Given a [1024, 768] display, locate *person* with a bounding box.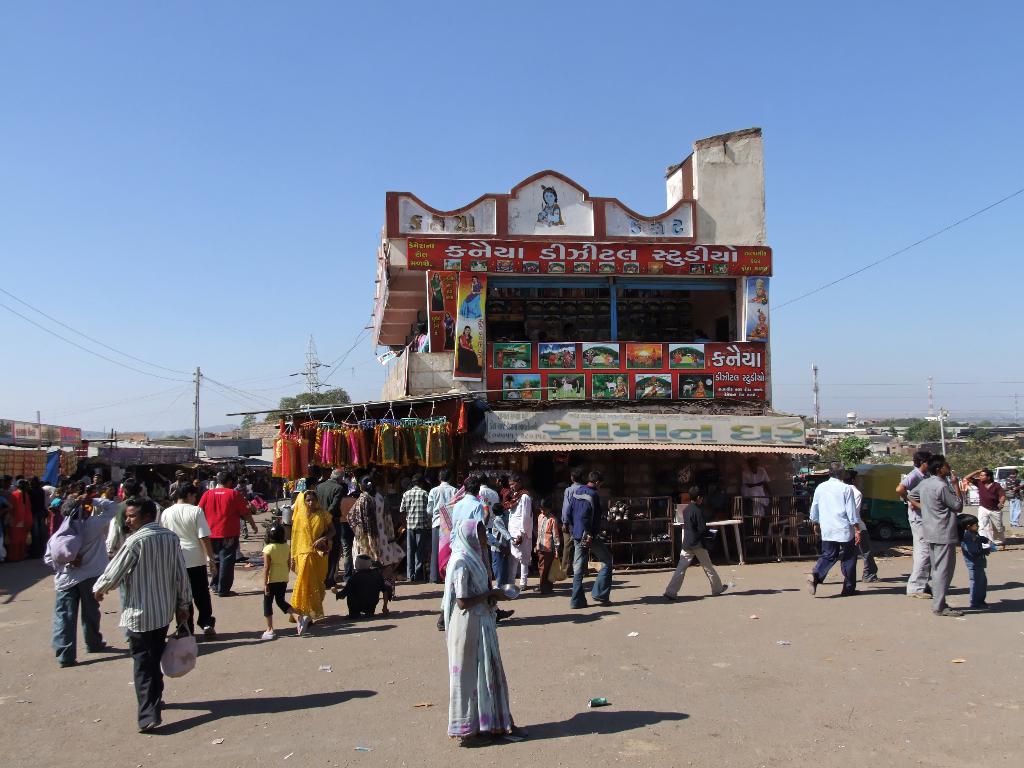
Located: <region>804, 463, 860, 602</region>.
